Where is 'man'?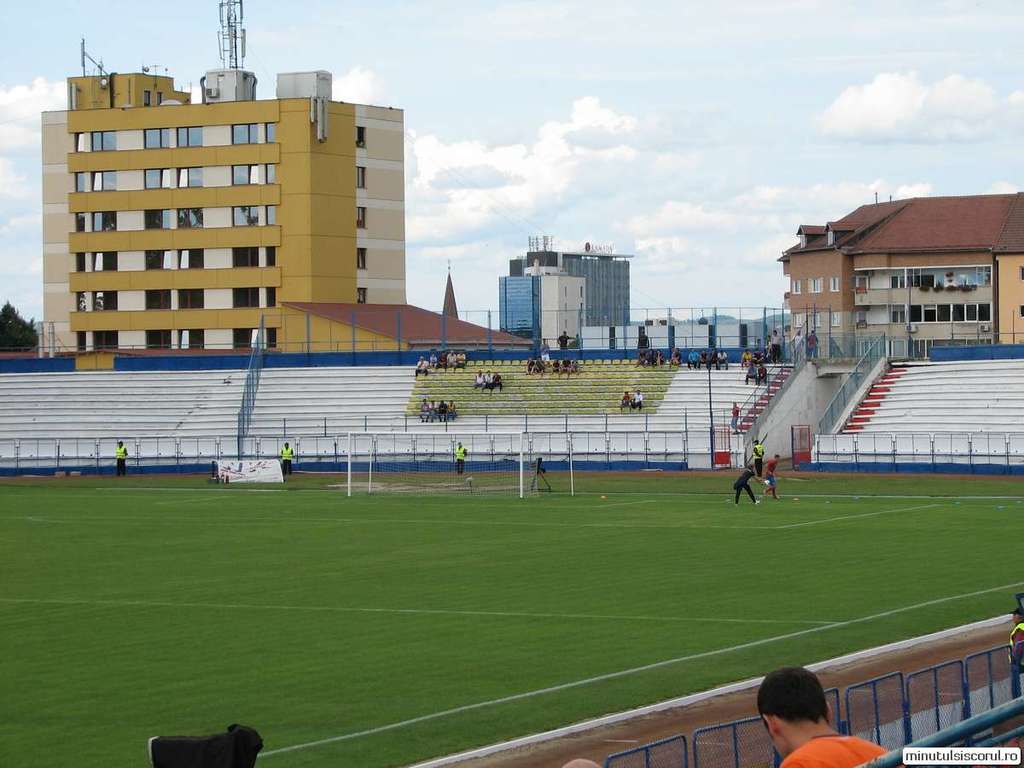
box=[569, 355, 581, 375].
